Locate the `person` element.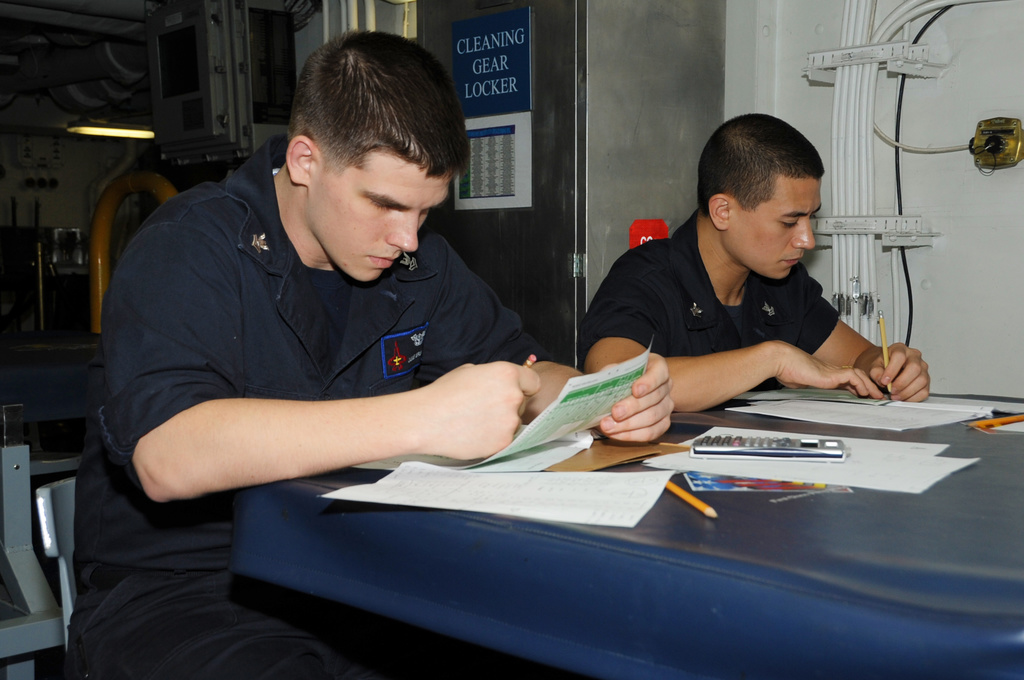
Element bbox: x1=73, y1=30, x2=584, y2=679.
